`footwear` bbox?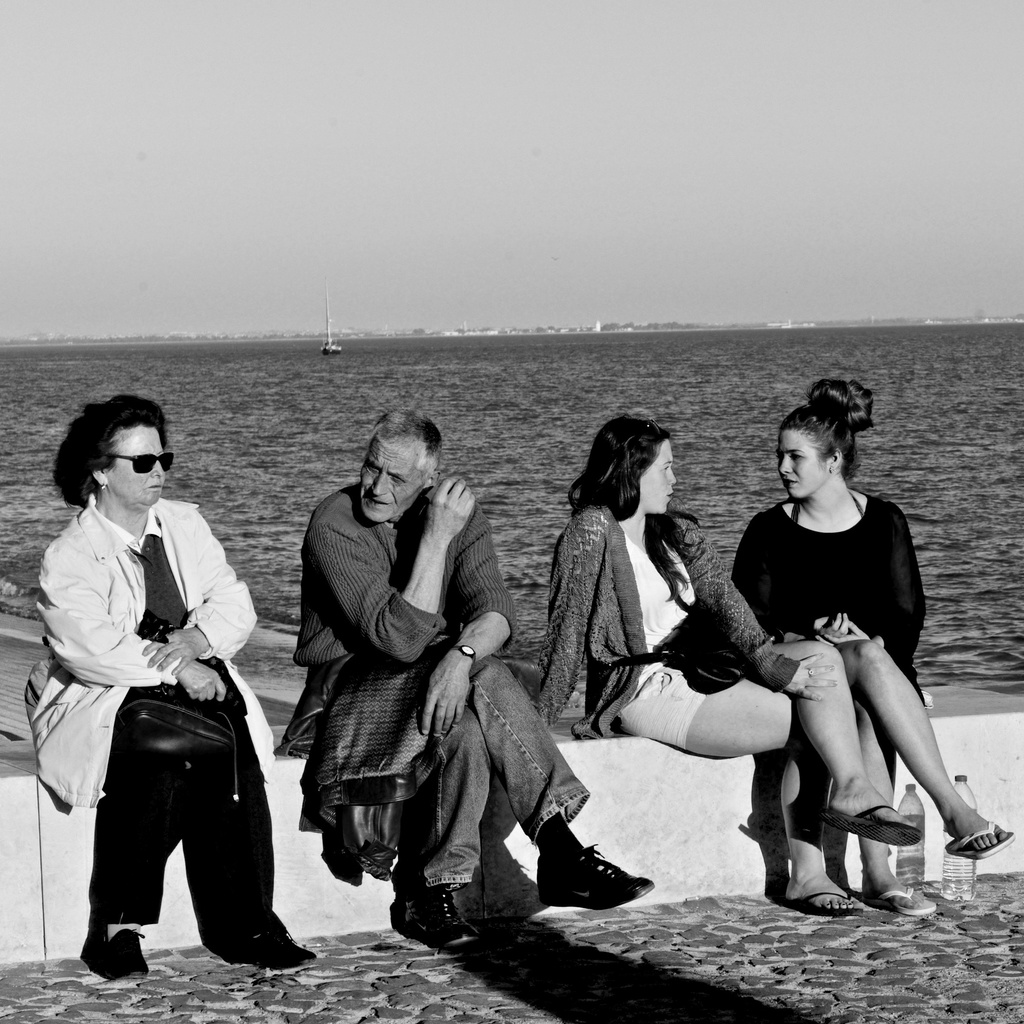
(x1=83, y1=923, x2=144, y2=980)
